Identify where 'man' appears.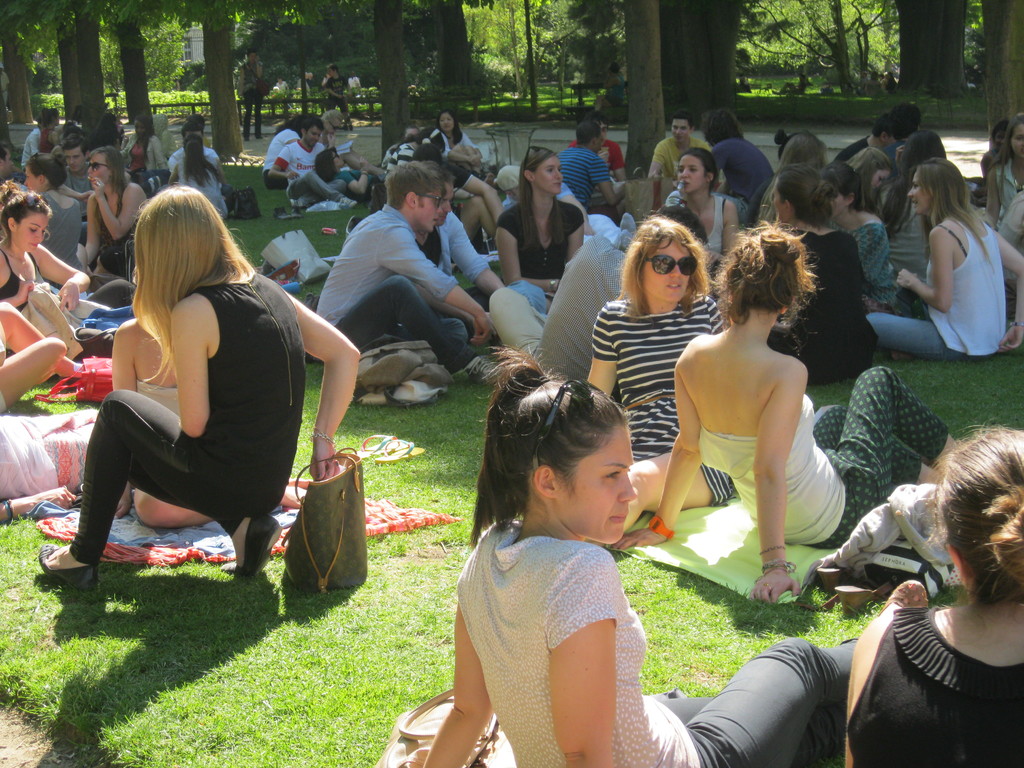
Appears at detection(166, 120, 222, 178).
